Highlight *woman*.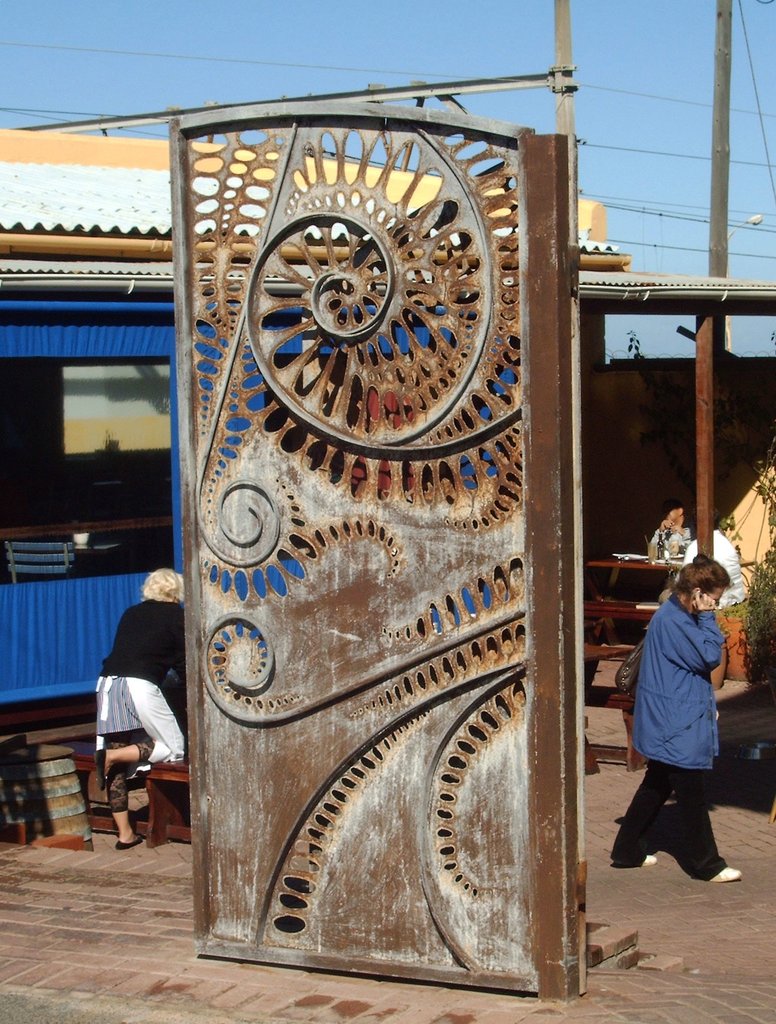
Highlighted region: 92,561,215,840.
